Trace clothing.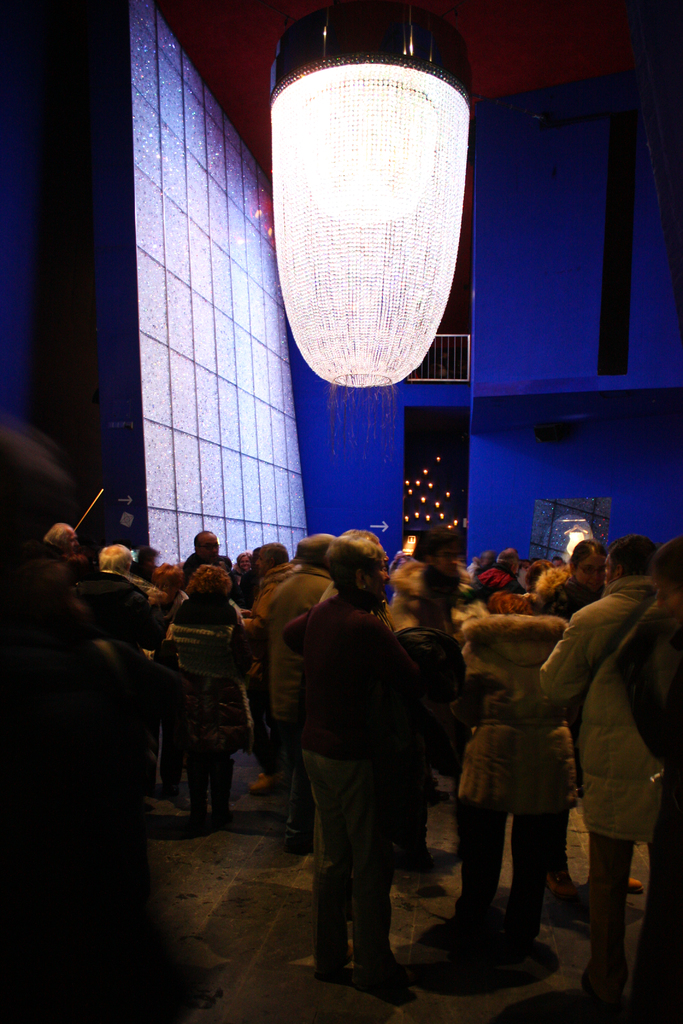
Traced to detection(464, 619, 571, 939).
